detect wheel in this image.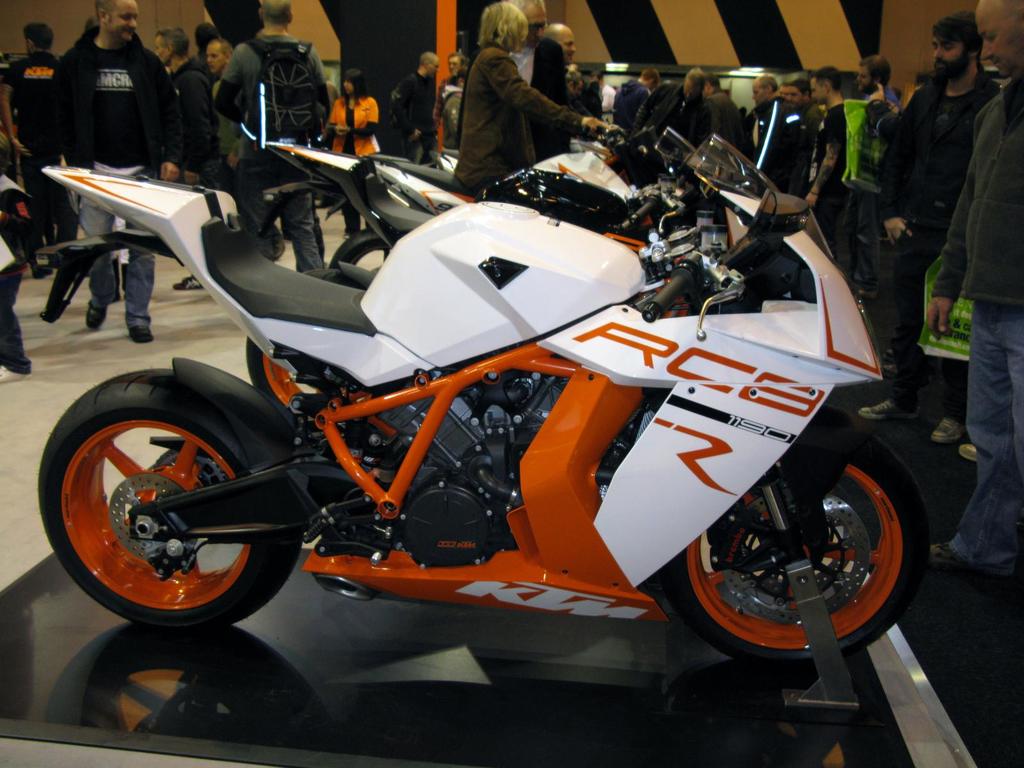
Detection: [685, 449, 919, 656].
